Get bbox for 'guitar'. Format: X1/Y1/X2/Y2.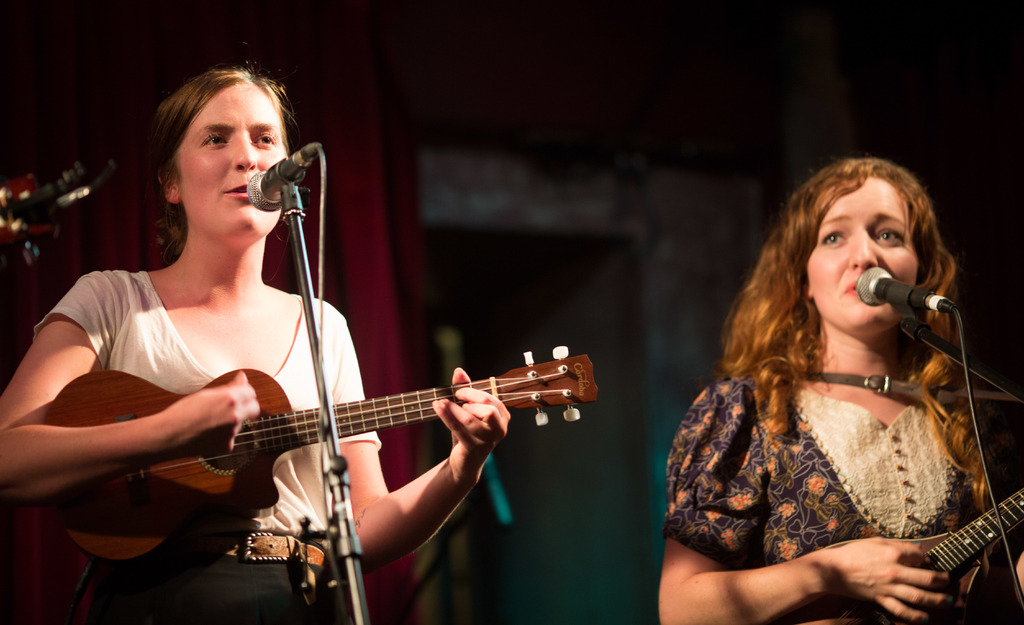
42/344/597/566.
